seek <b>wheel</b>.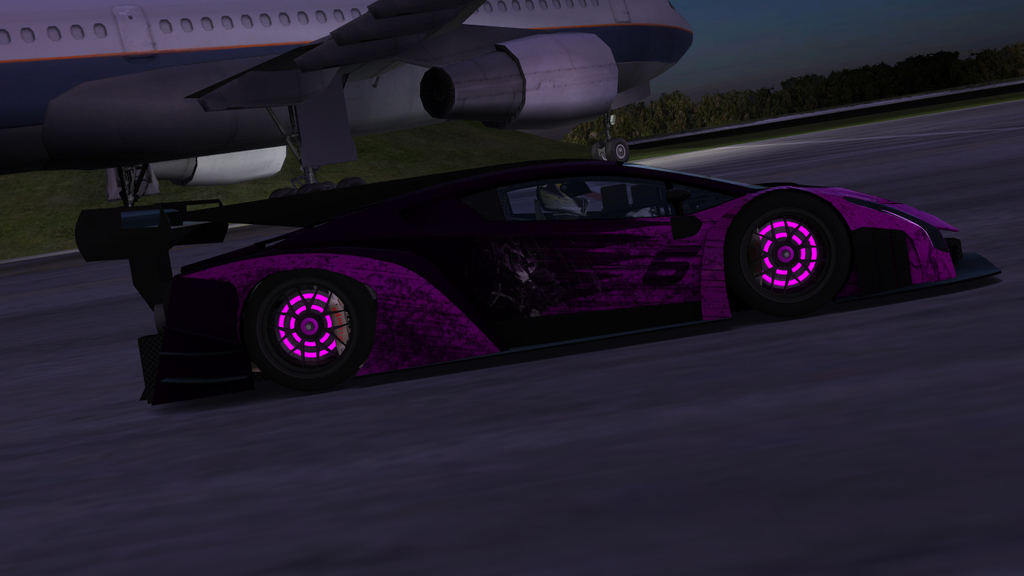
[592, 143, 604, 157].
